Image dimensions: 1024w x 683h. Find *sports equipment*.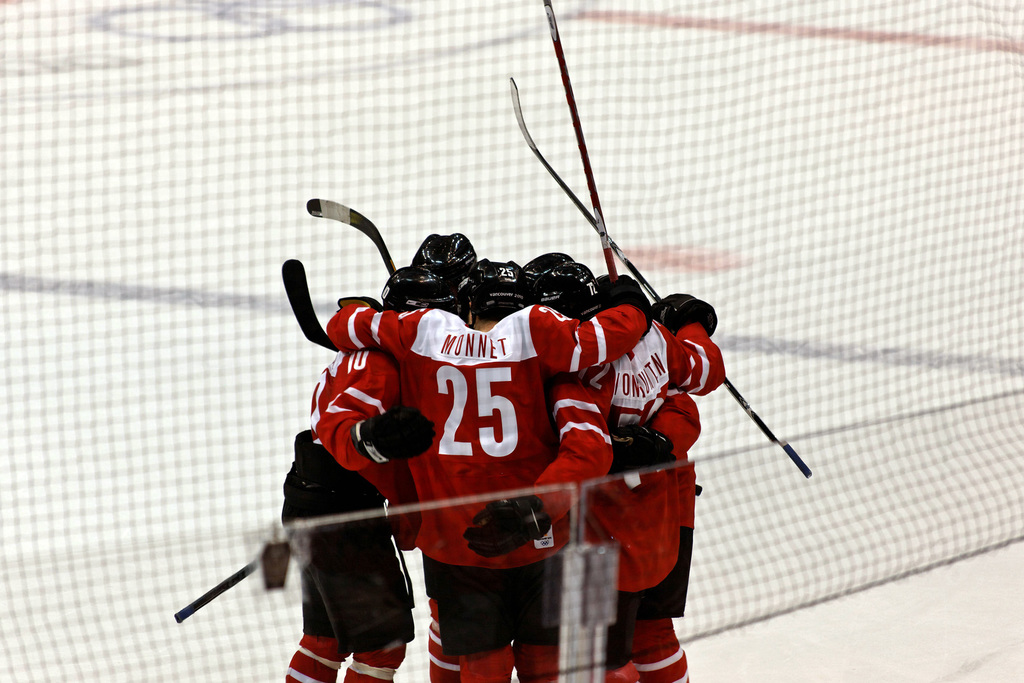
locate(543, 0, 625, 280).
